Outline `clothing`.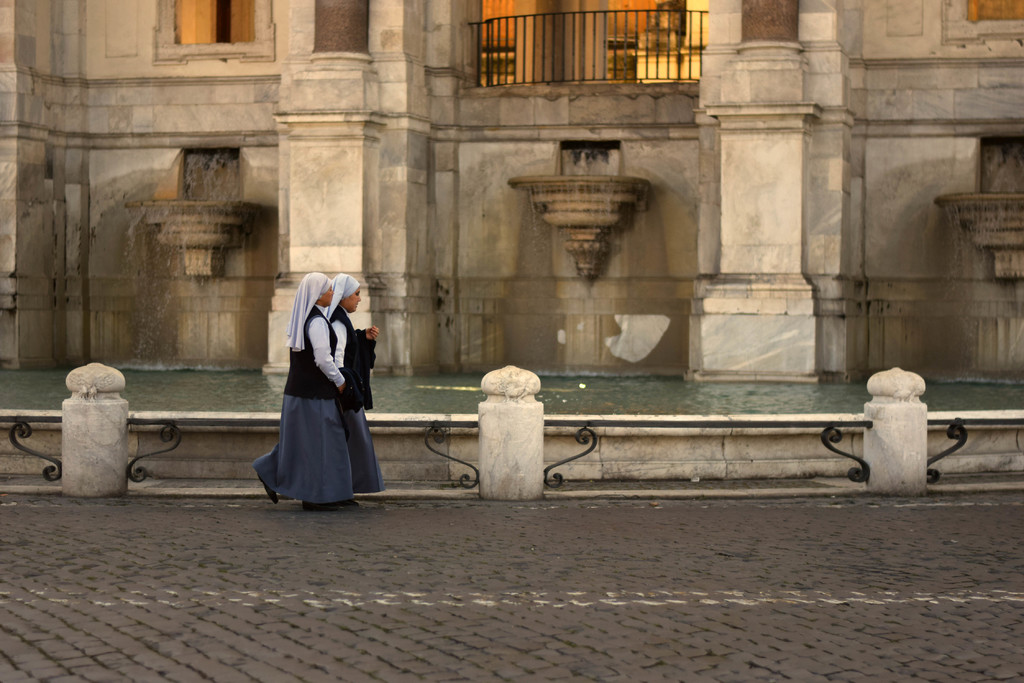
Outline: 329 315 387 497.
